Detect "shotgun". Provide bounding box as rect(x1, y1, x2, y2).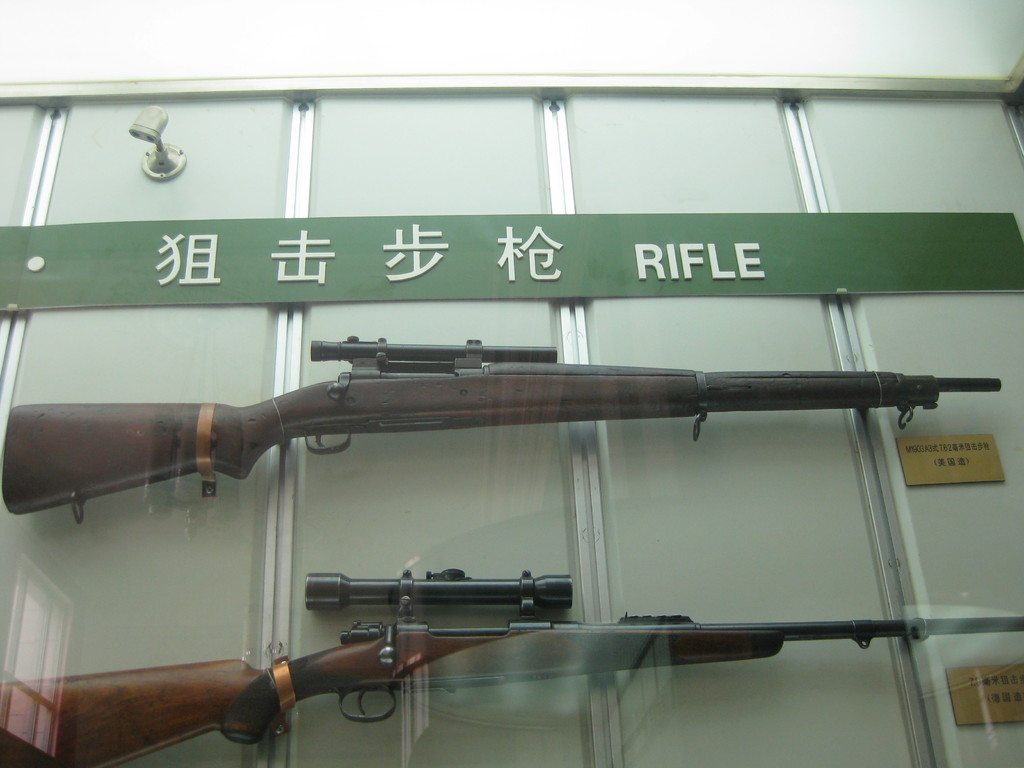
rect(0, 566, 1023, 767).
